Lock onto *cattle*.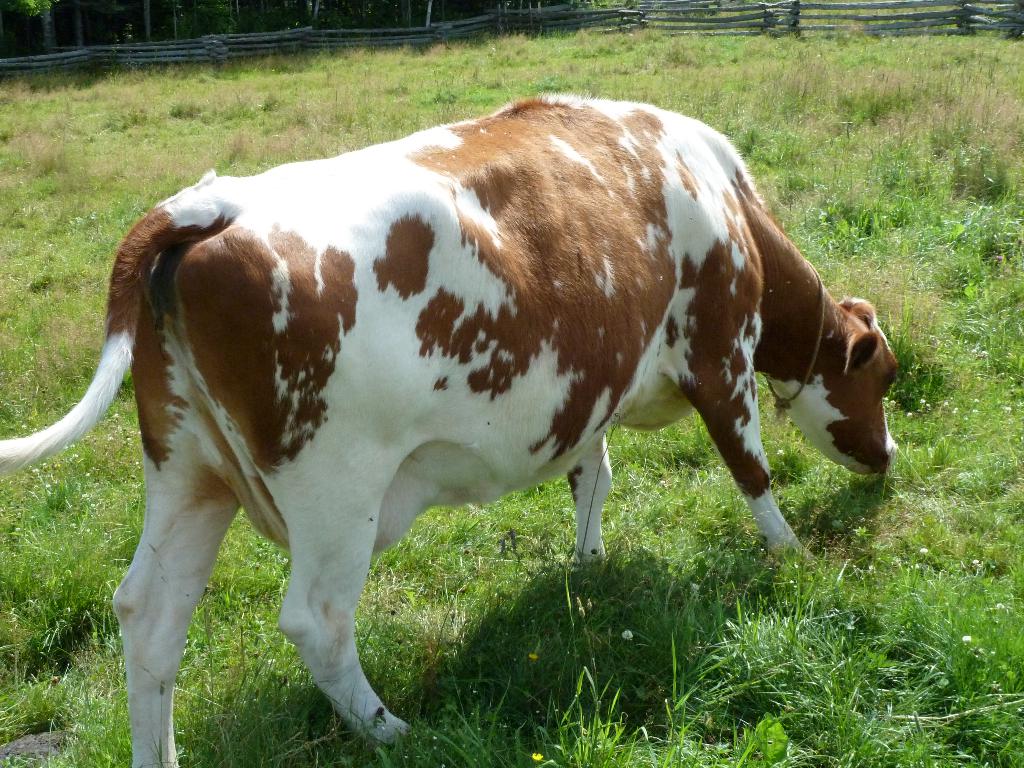
Locked: x1=0, y1=49, x2=879, y2=744.
